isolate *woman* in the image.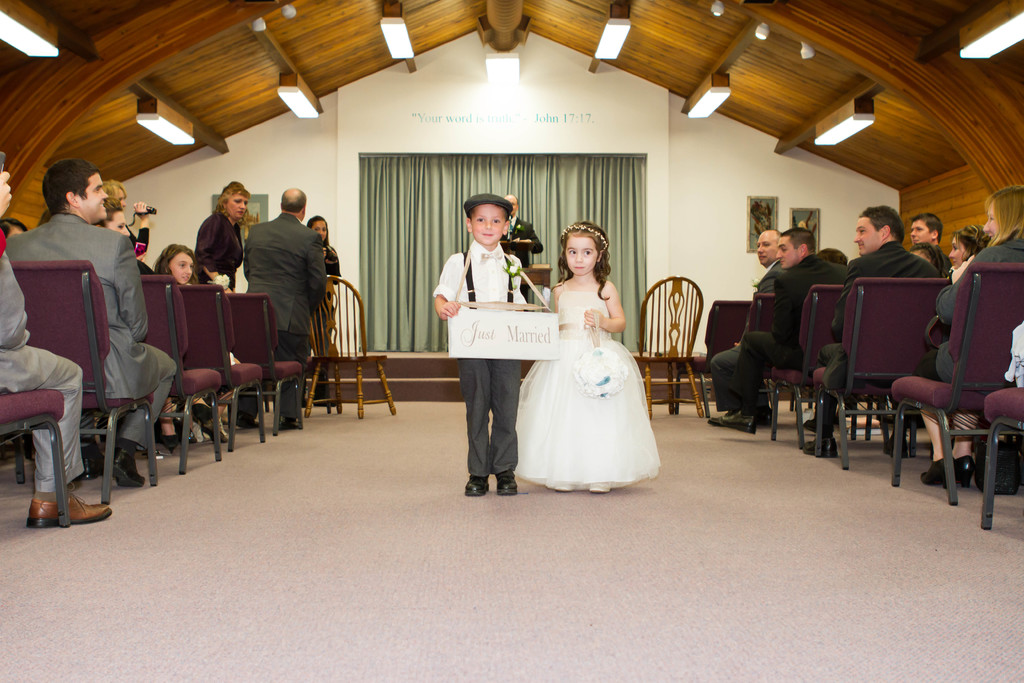
Isolated region: l=910, t=185, r=1023, b=498.
